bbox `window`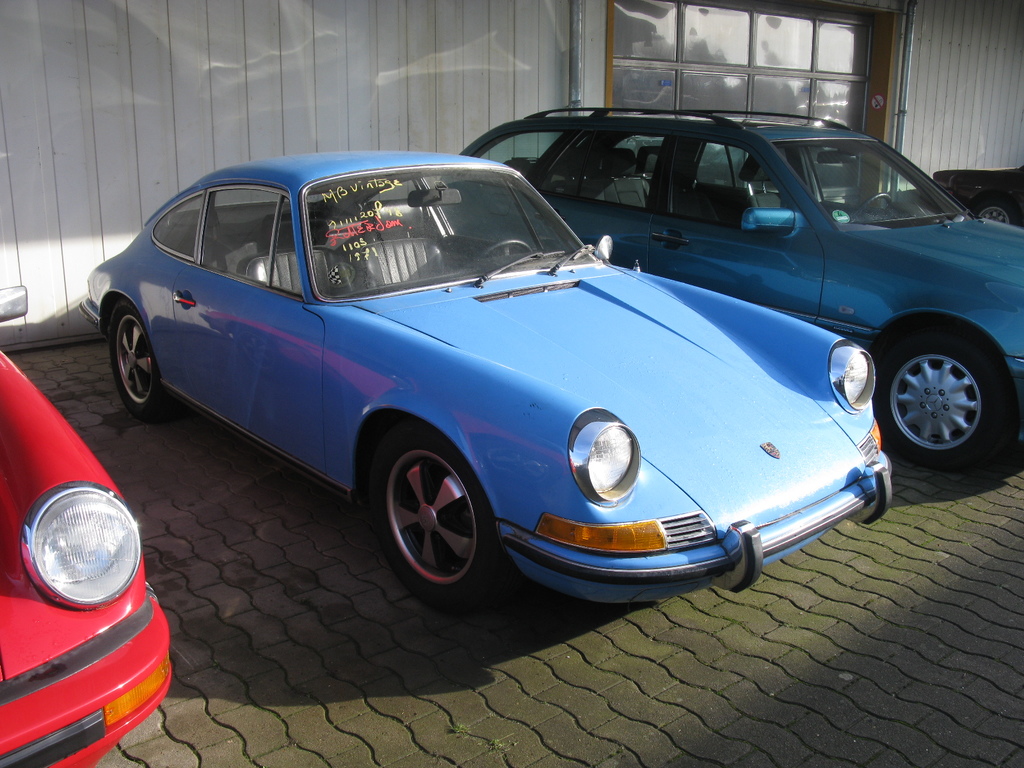
detection(269, 193, 299, 300)
